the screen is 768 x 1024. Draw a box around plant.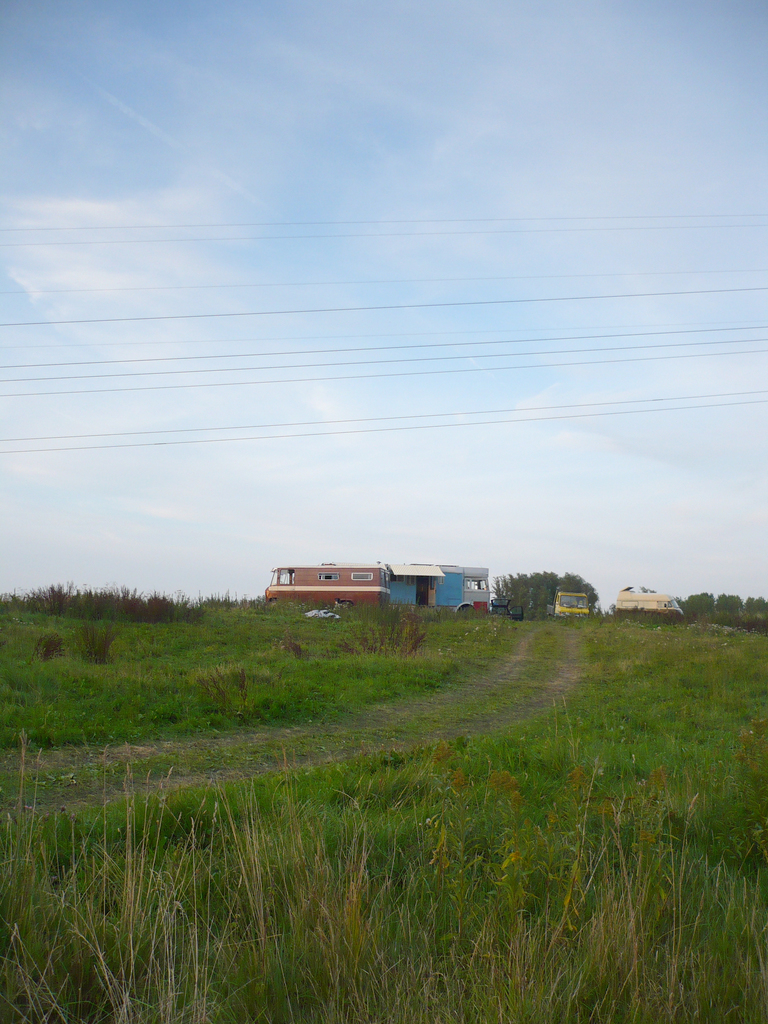
Rect(81, 621, 128, 667).
